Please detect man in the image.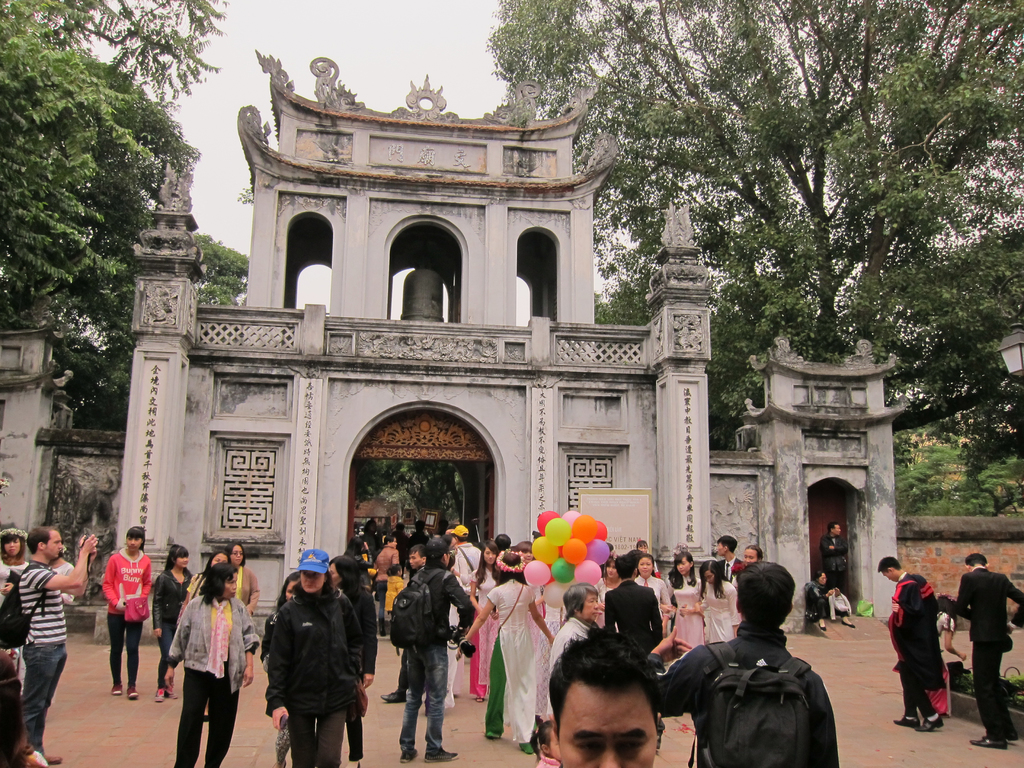
x1=649, y1=561, x2=837, y2=767.
